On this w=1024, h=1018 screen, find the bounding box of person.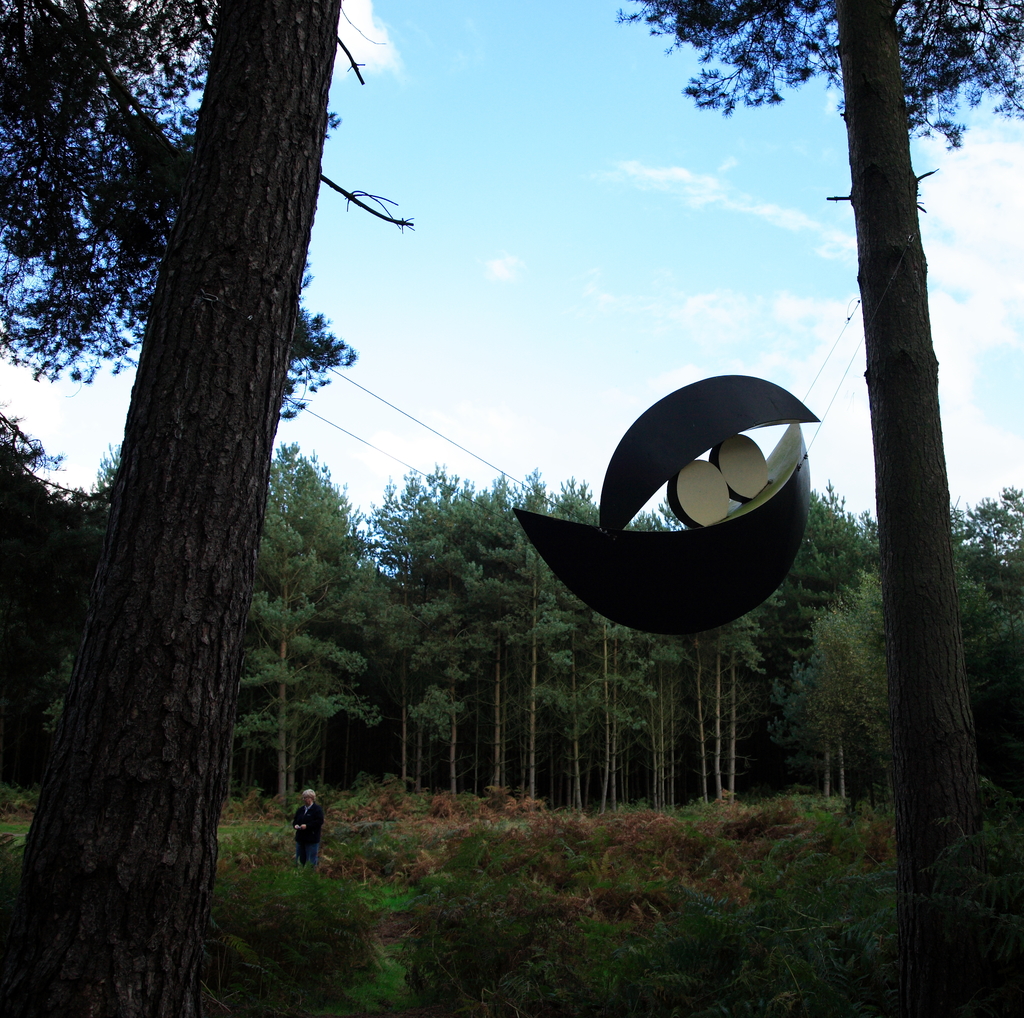
Bounding box: pyautogui.locateOnScreen(292, 791, 321, 871).
